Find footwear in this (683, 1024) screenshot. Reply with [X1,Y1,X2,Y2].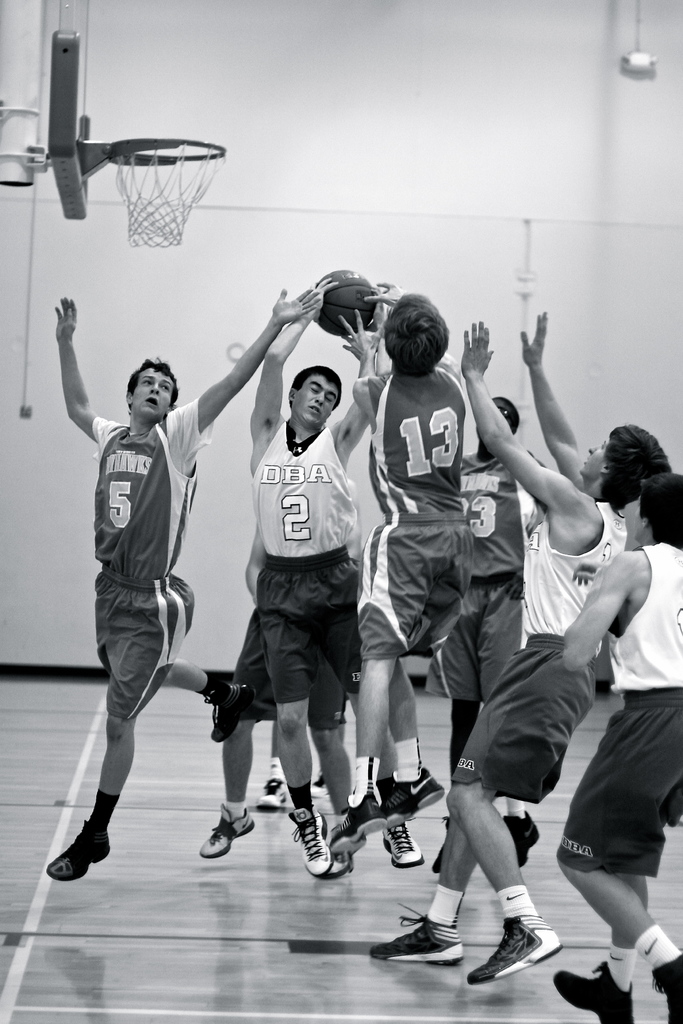
[651,952,682,1023].
